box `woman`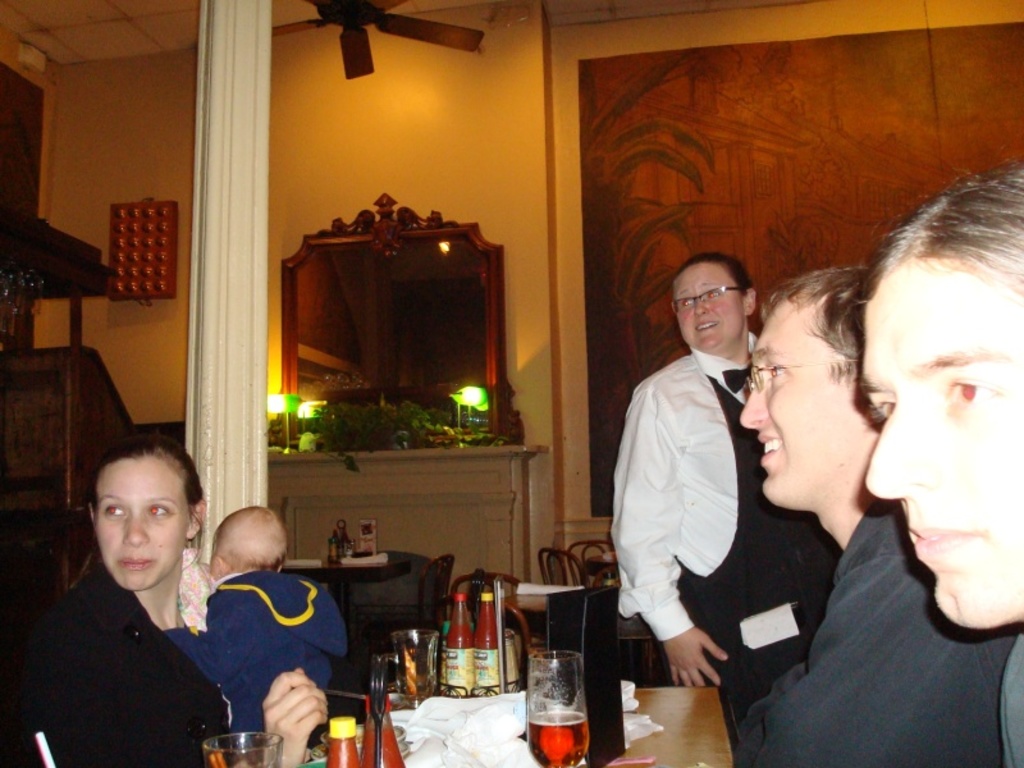
{"left": 27, "top": 428, "right": 256, "bottom": 767}
